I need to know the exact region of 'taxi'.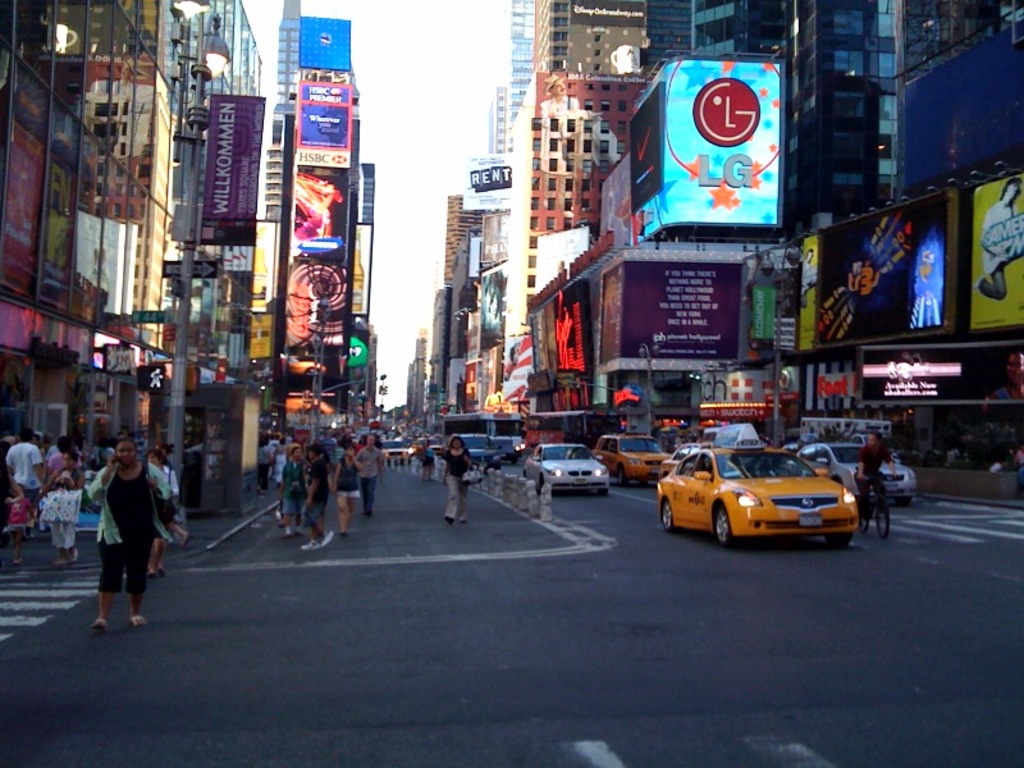
Region: <bbox>660, 428, 878, 543</bbox>.
